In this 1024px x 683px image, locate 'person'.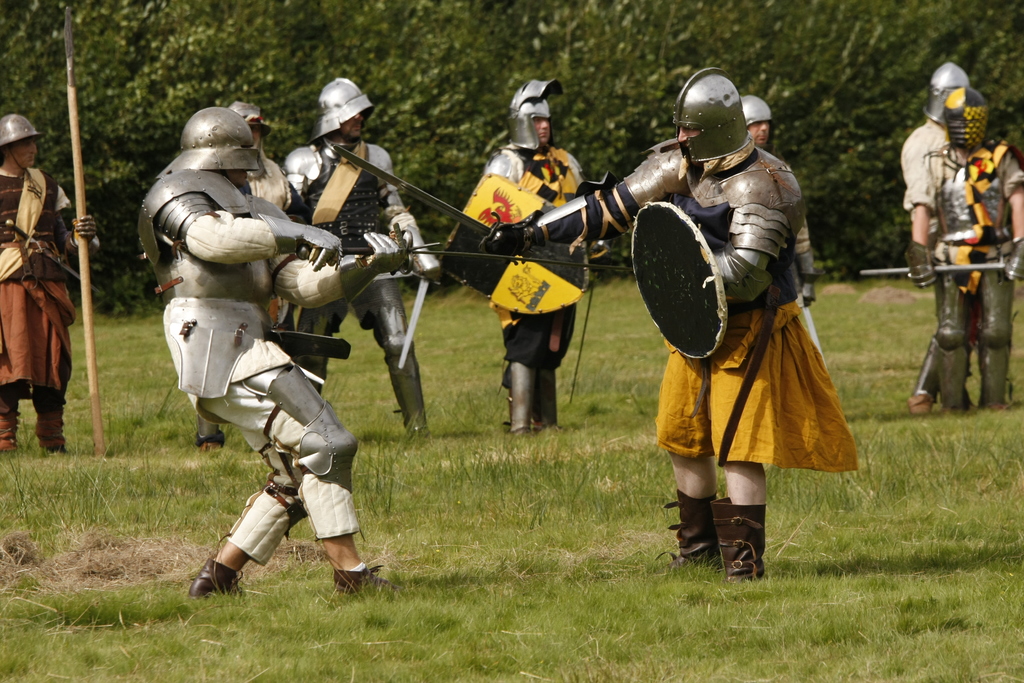
Bounding box: rect(908, 88, 1023, 415).
